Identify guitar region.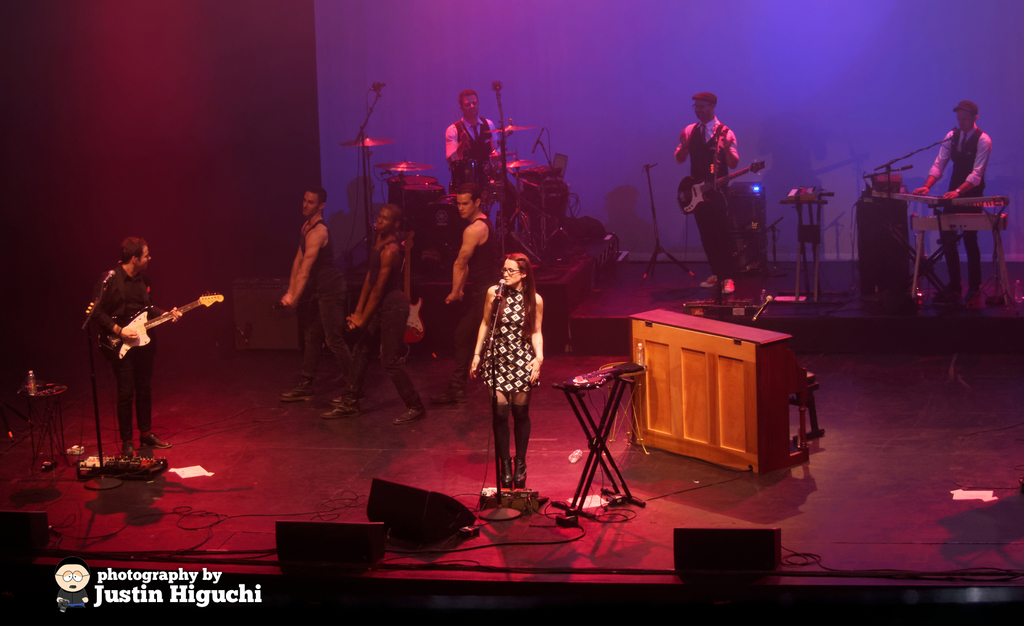
Region: pyautogui.locateOnScreen(86, 283, 201, 361).
